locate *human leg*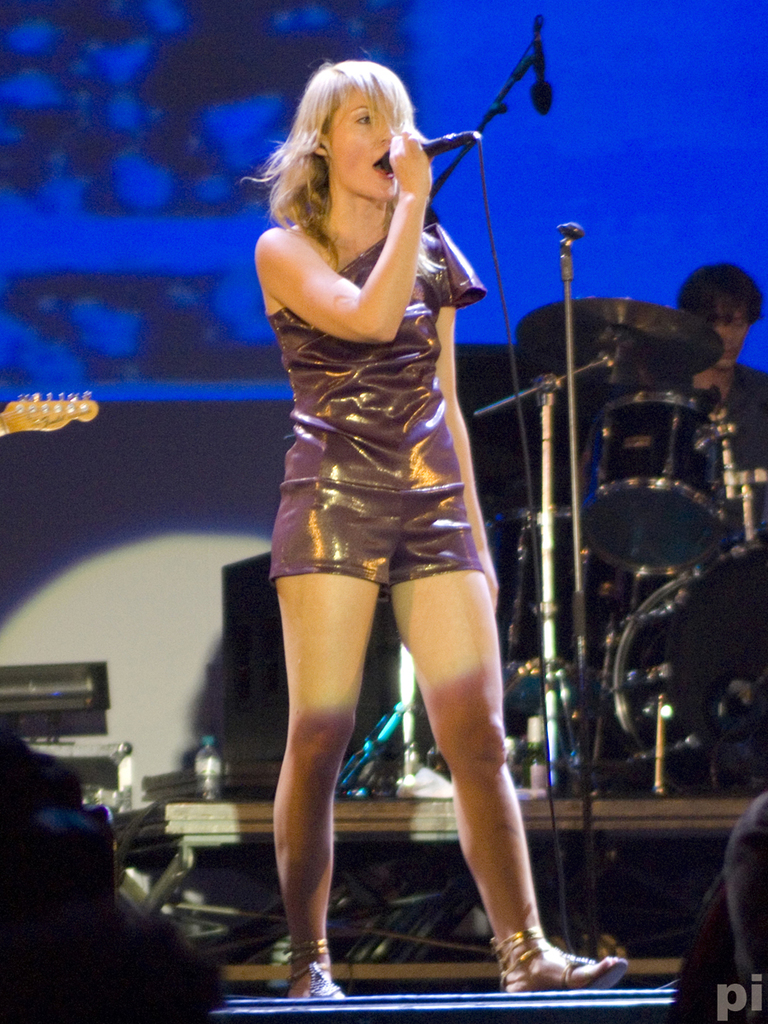
389, 455, 629, 982
